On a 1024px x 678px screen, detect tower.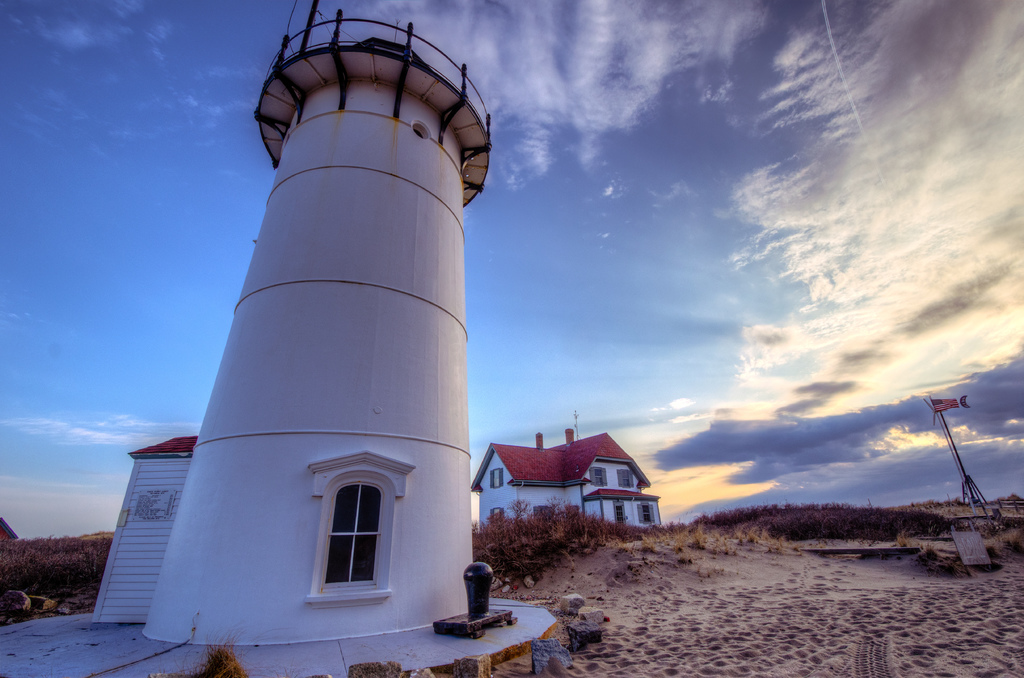
[219,0,489,656].
